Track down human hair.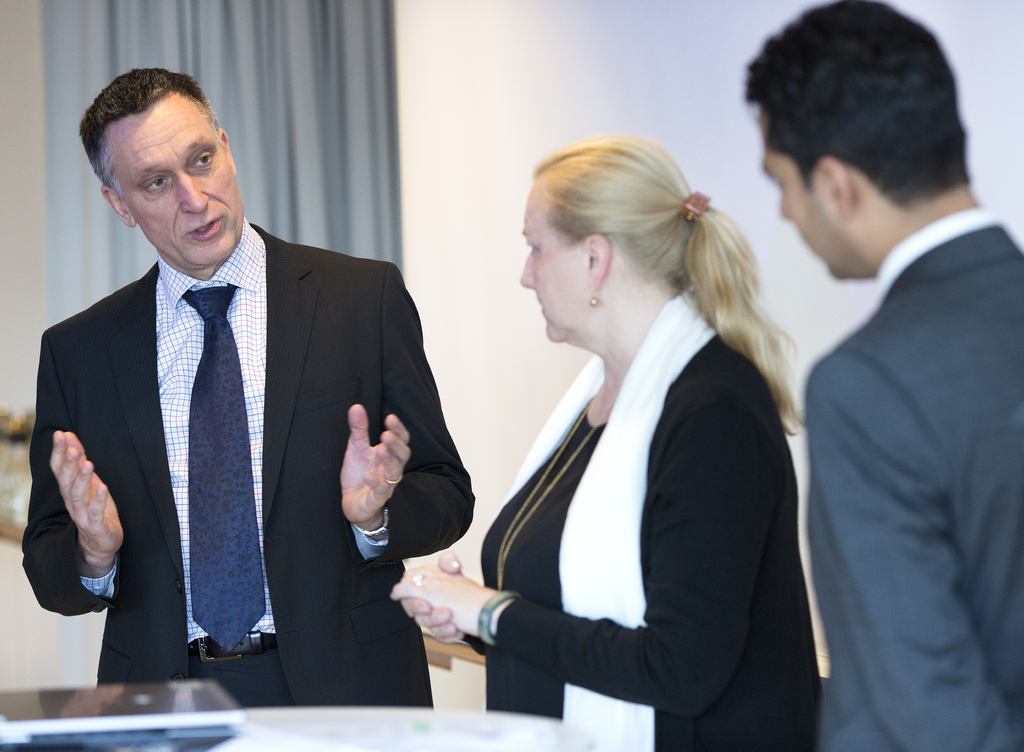
Tracked to (755,11,972,238).
